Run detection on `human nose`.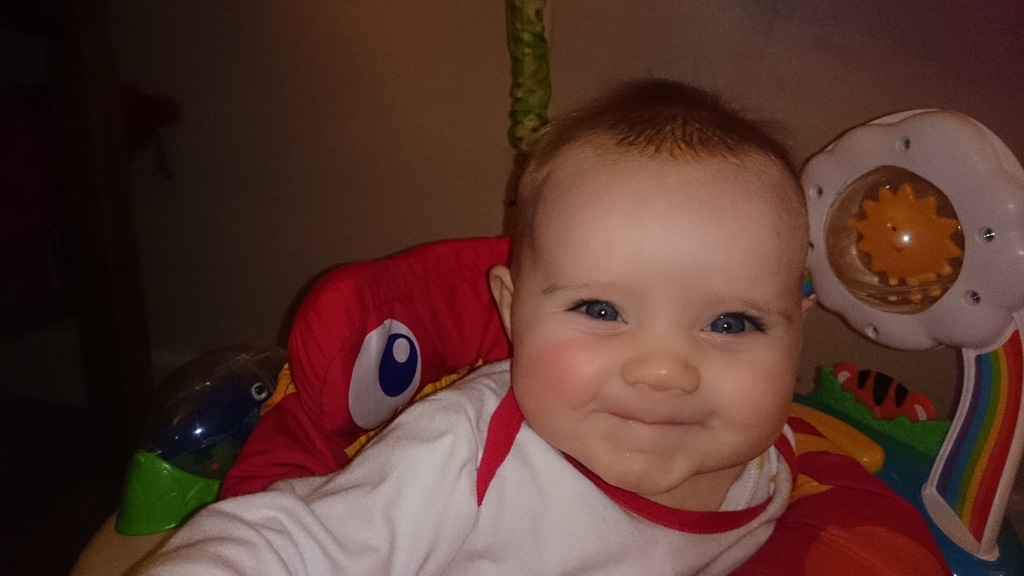
Result: l=620, t=310, r=698, b=396.
